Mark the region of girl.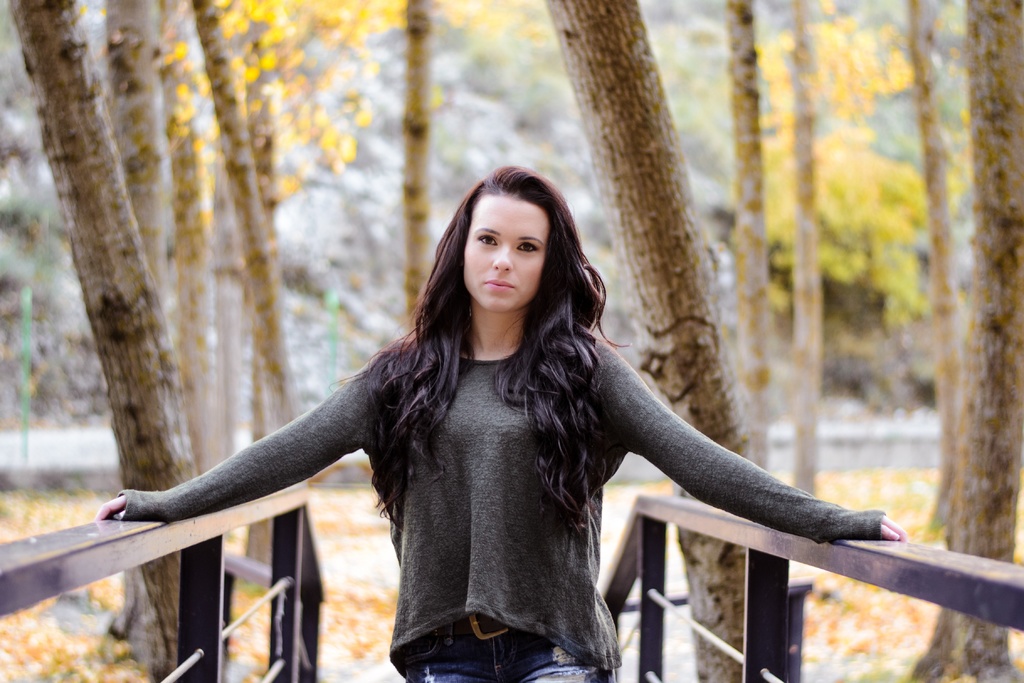
Region: 94 168 901 682.
